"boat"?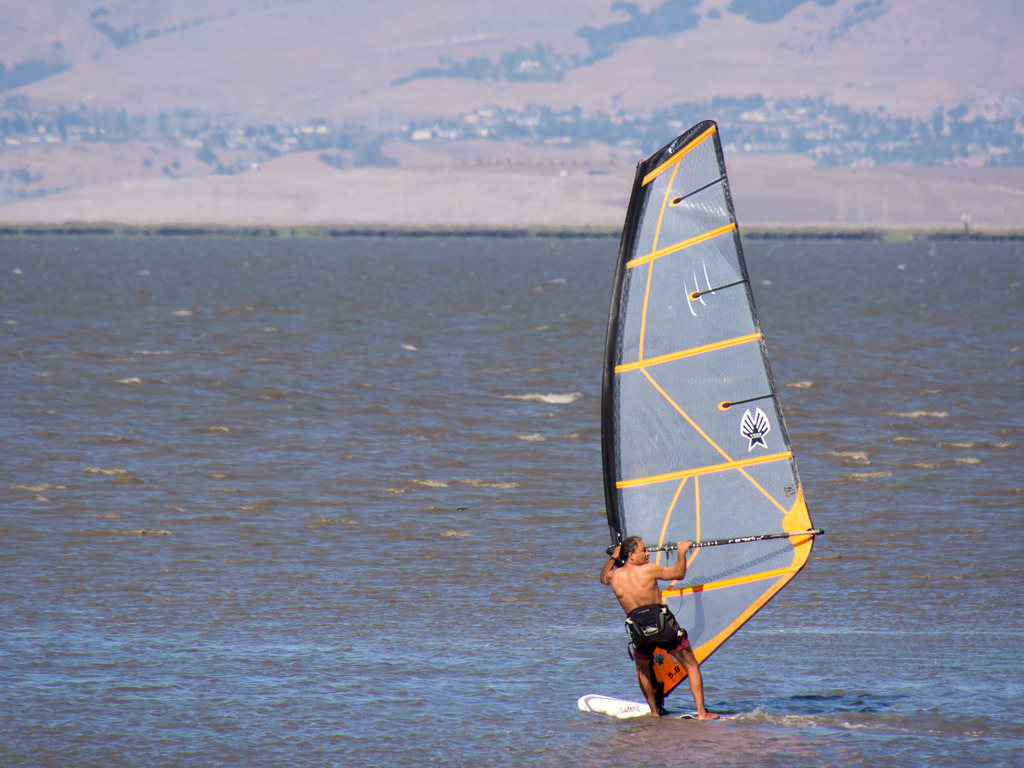
[x1=577, y1=122, x2=825, y2=722]
